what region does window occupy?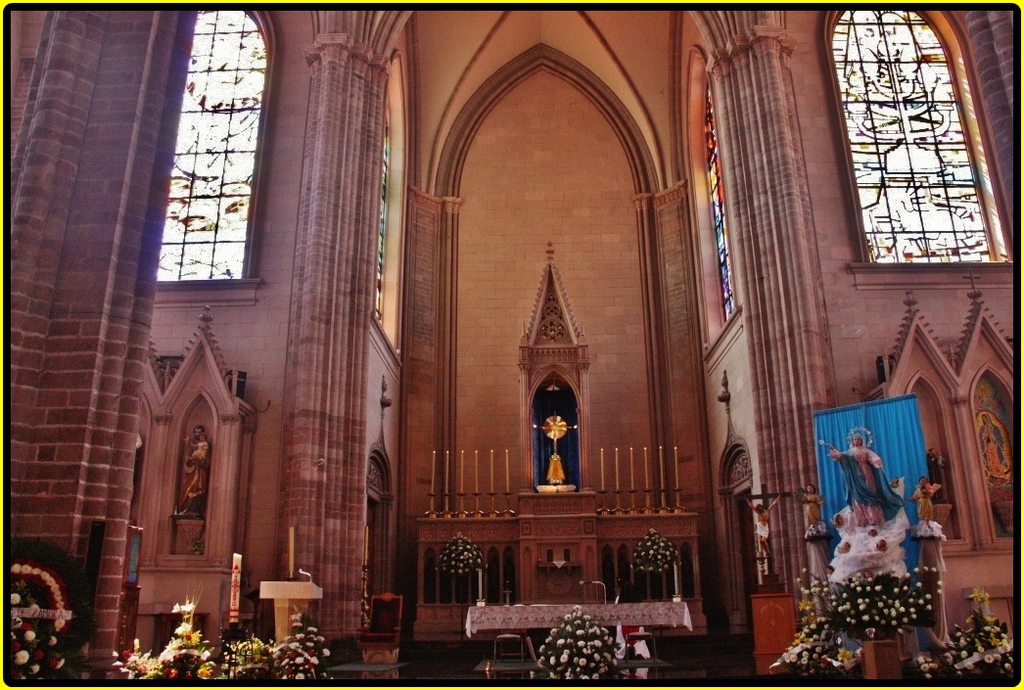
(left=844, top=7, right=993, bottom=260).
